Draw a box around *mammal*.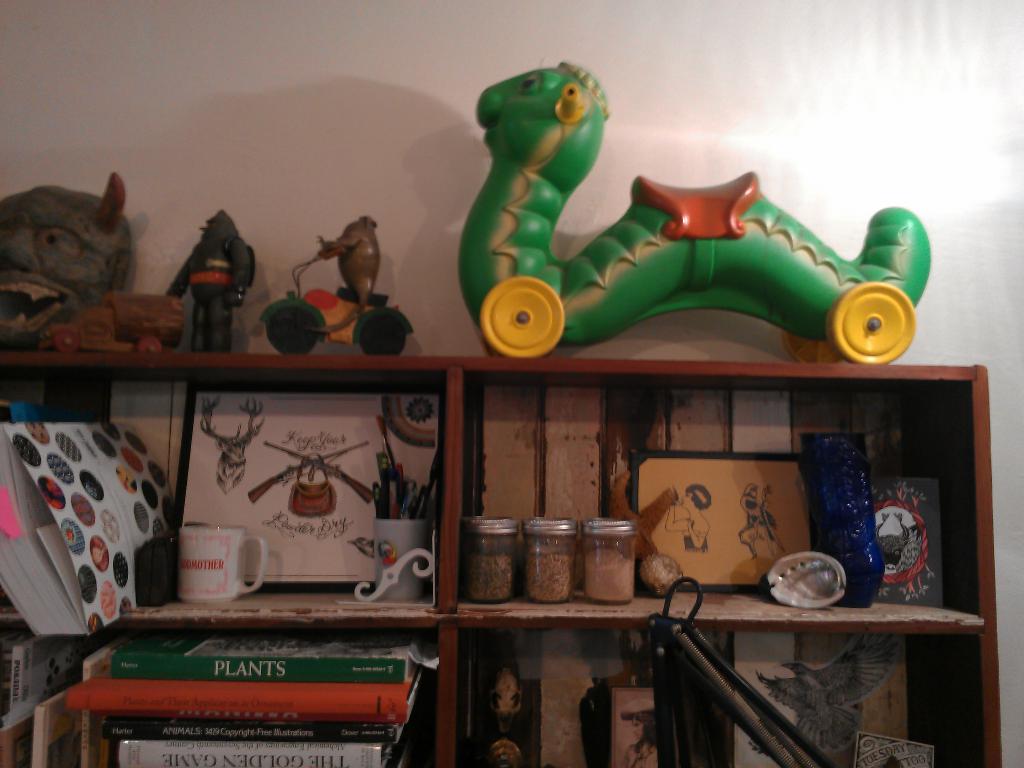
bbox(195, 392, 265, 497).
